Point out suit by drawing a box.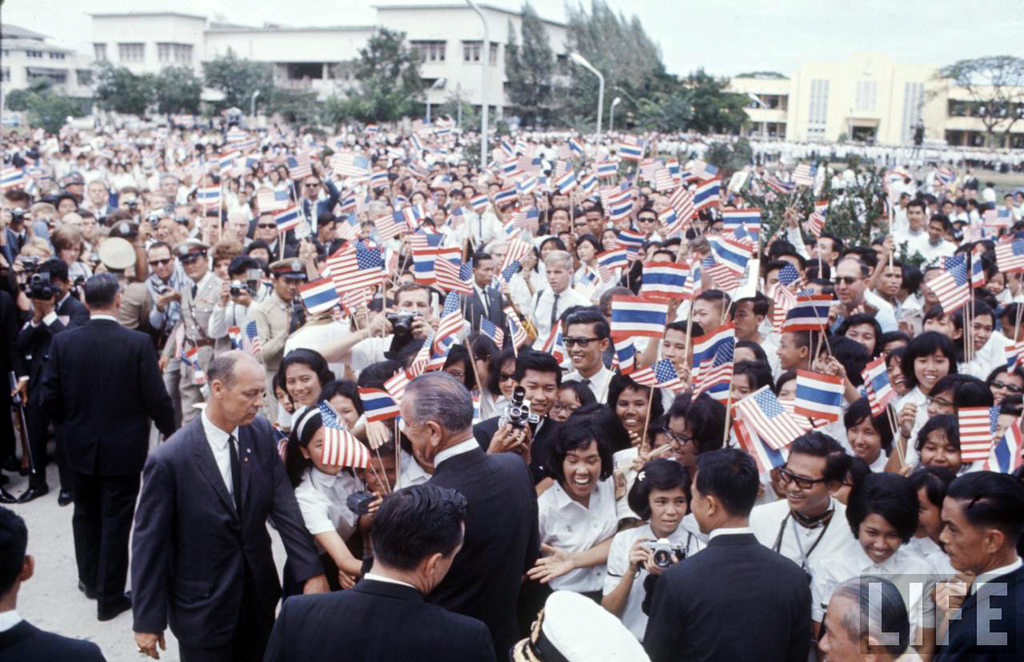
bbox(0, 610, 104, 661).
